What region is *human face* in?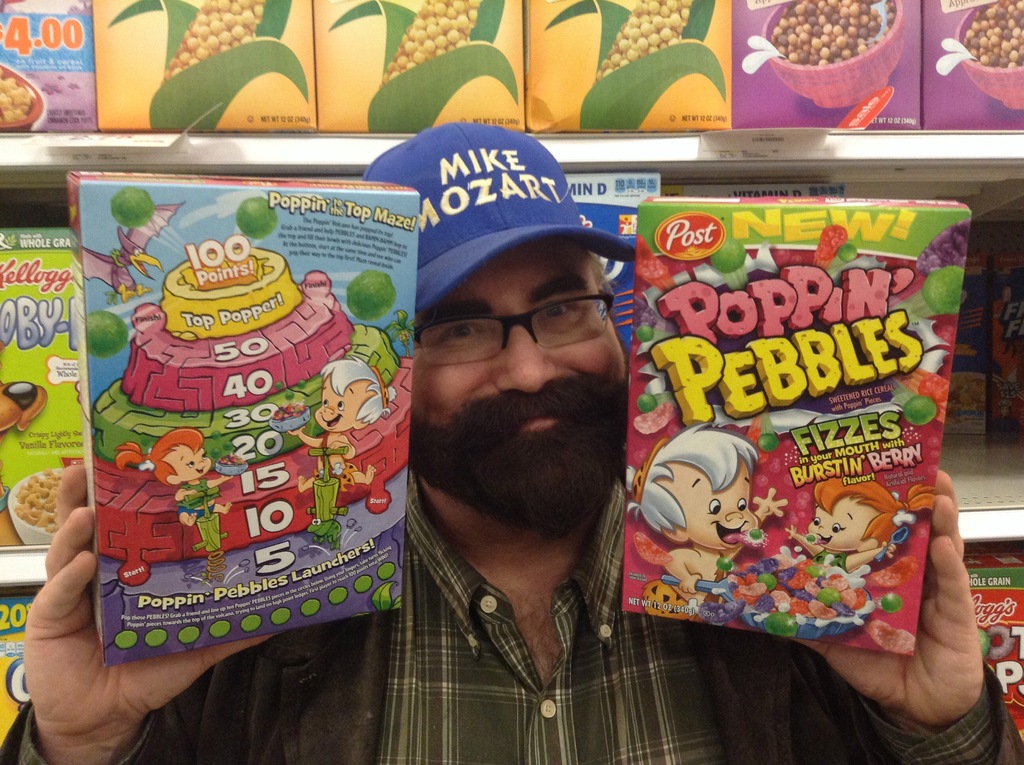
x1=410, y1=235, x2=627, y2=517.
